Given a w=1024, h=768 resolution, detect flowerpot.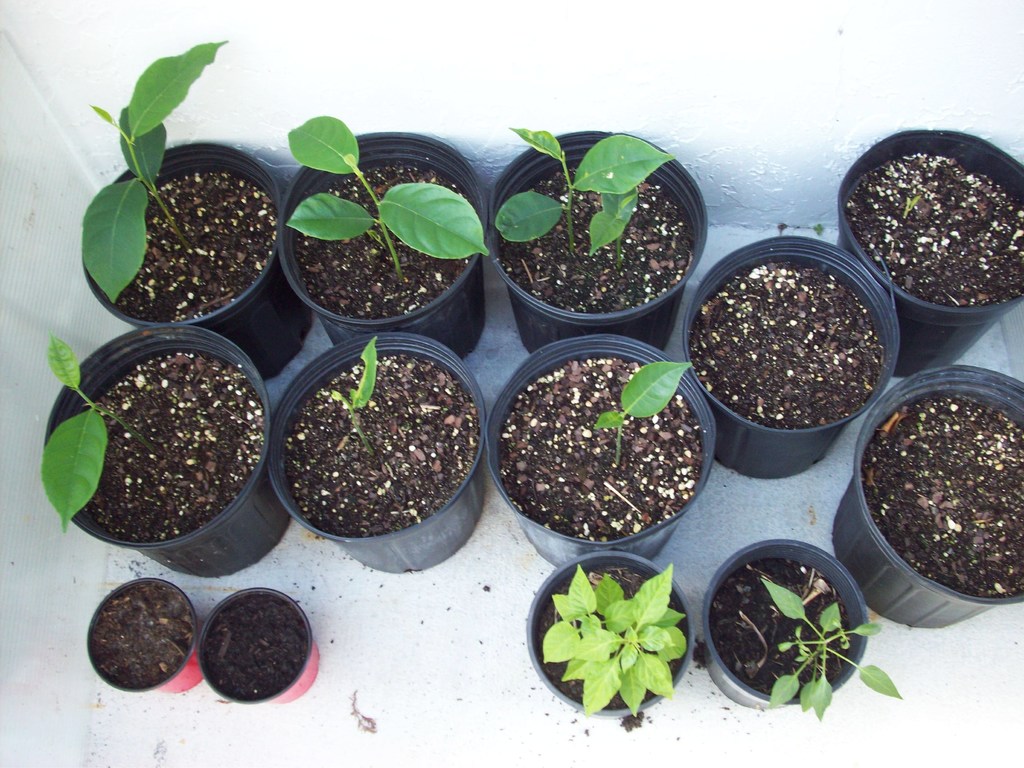
select_region(486, 332, 717, 568).
